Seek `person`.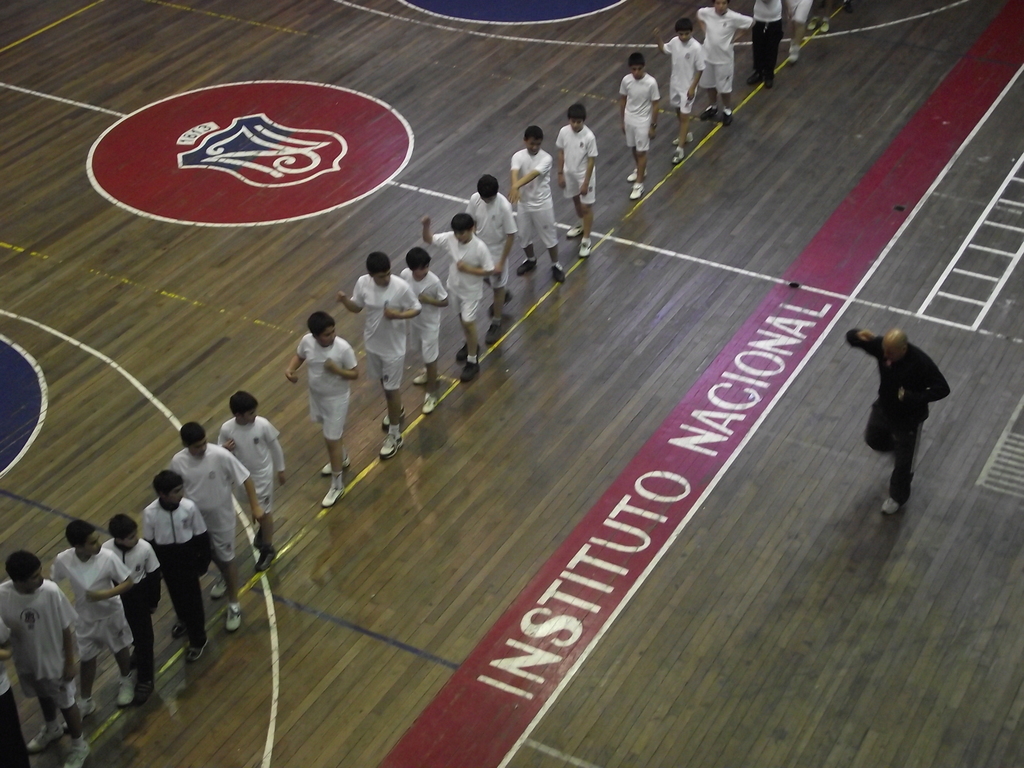
[49, 524, 136, 703].
